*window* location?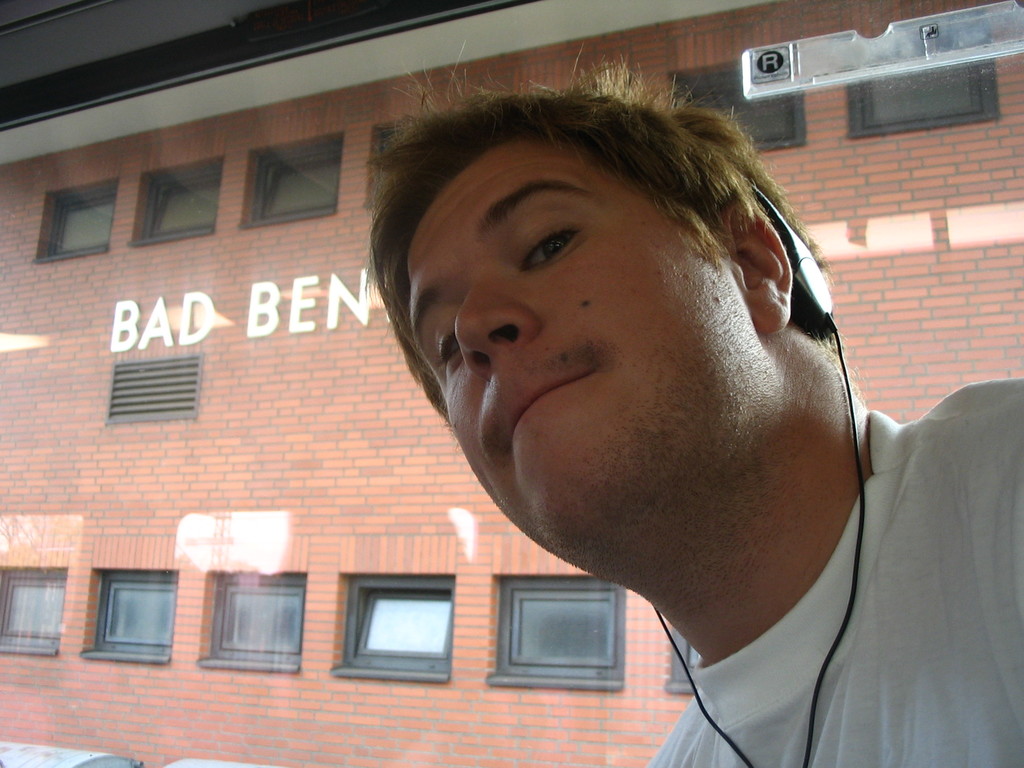
box(488, 578, 625, 682)
